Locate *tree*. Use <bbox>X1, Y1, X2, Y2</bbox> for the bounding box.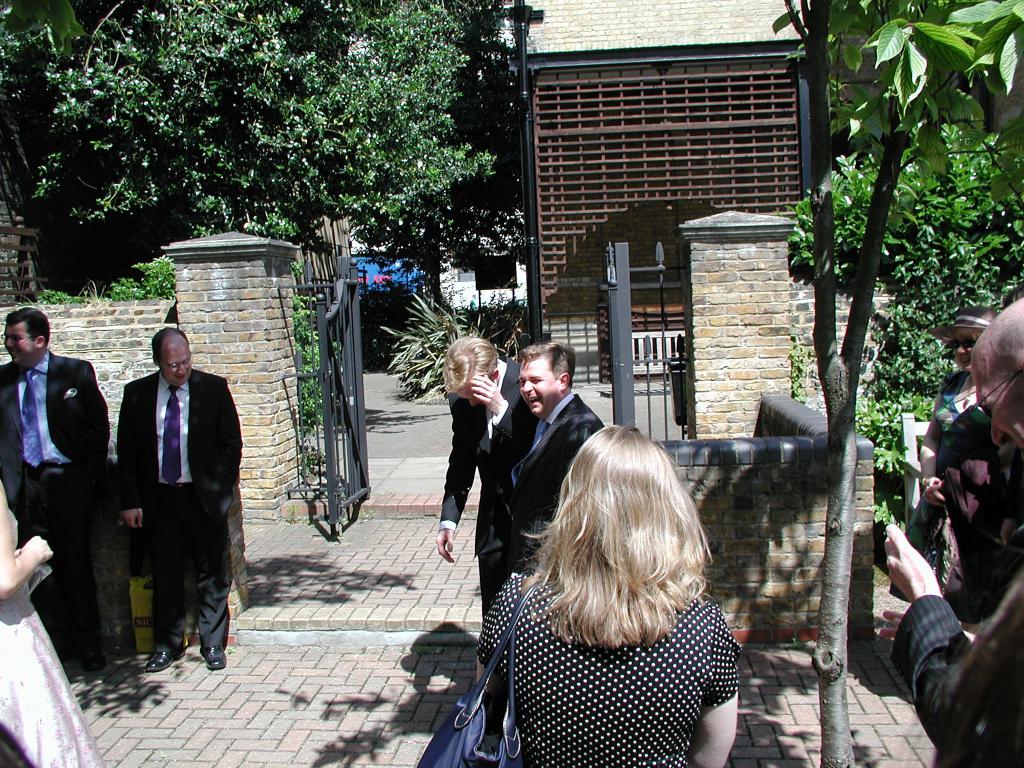
<bbox>3, 0, 519, 248</bbox>.
